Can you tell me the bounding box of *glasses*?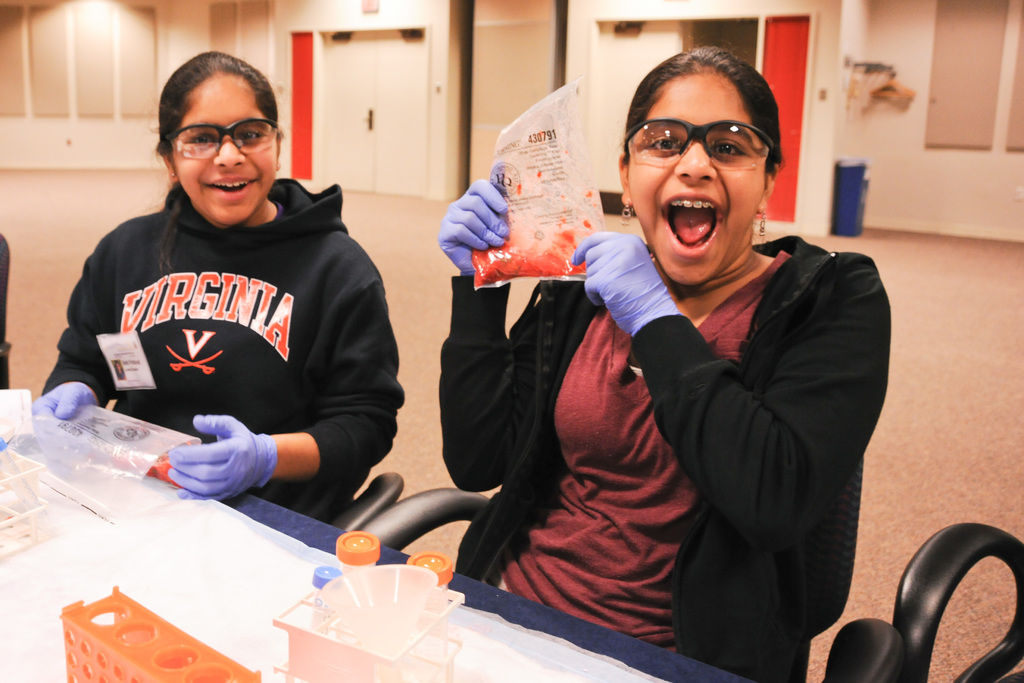
Rect(168, 114, 278, 160).
